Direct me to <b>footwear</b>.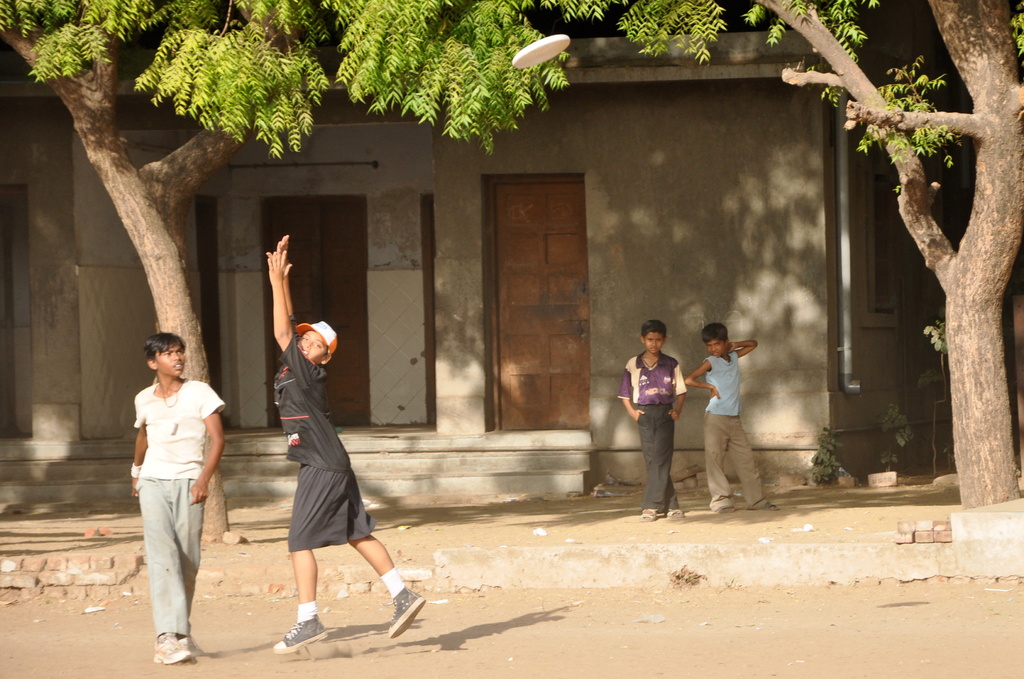
Direction: crop(762, 500, 778, 511).
